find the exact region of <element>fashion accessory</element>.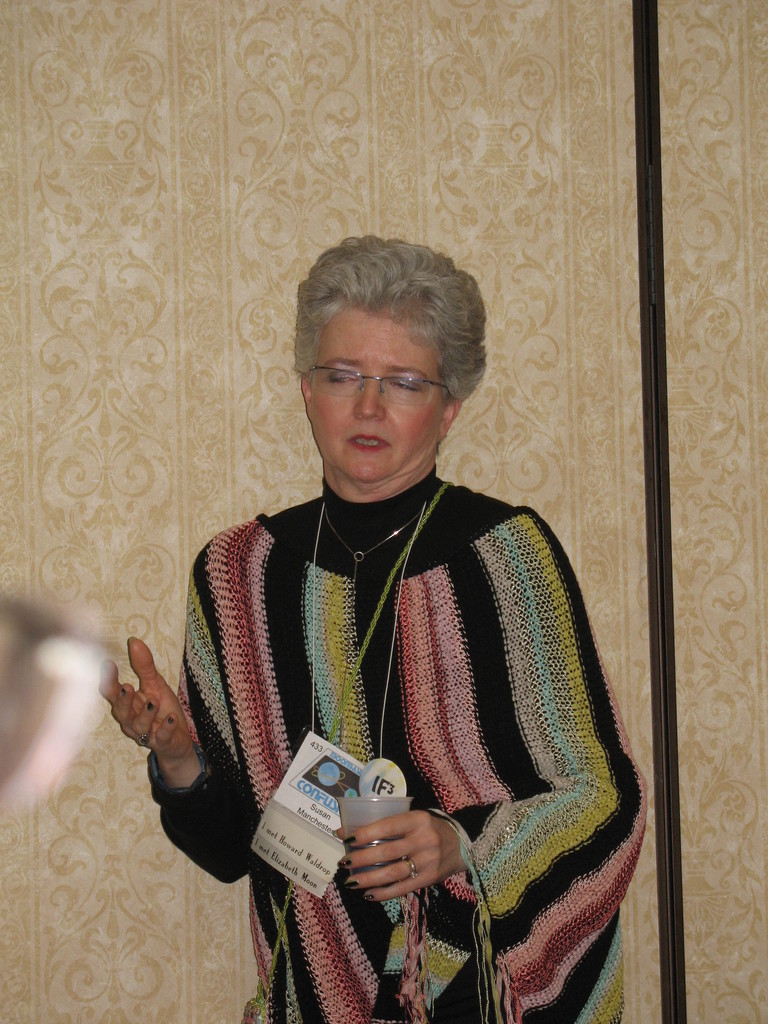
Exact region: (left=122, top=689, right=129, bottom=698).
